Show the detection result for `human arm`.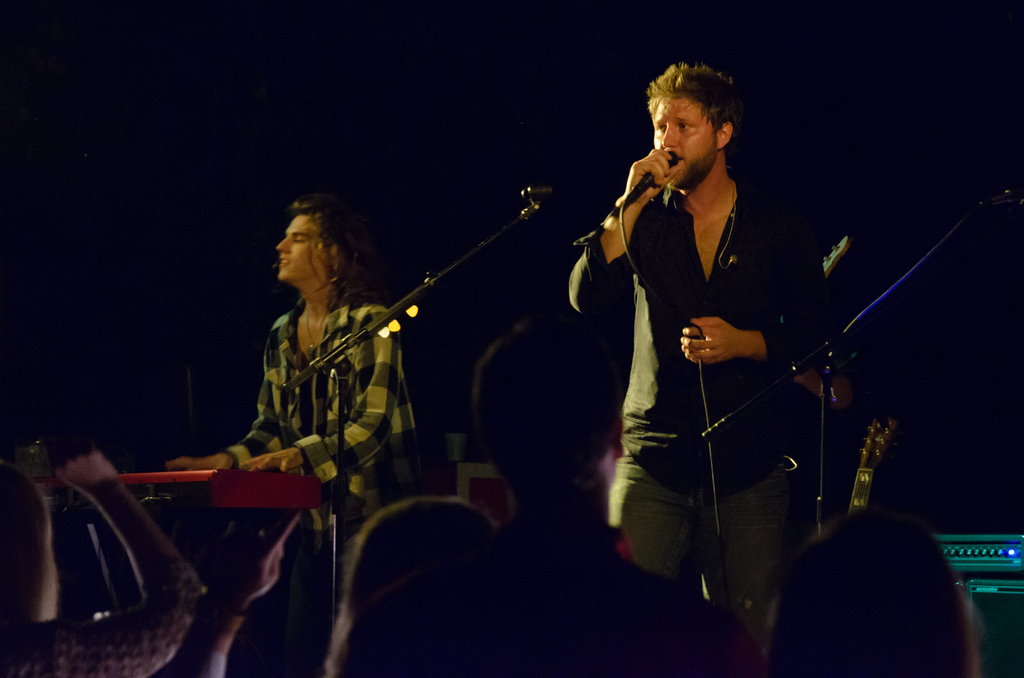
(x1=556, y1=141, x2=673, y2=307).
